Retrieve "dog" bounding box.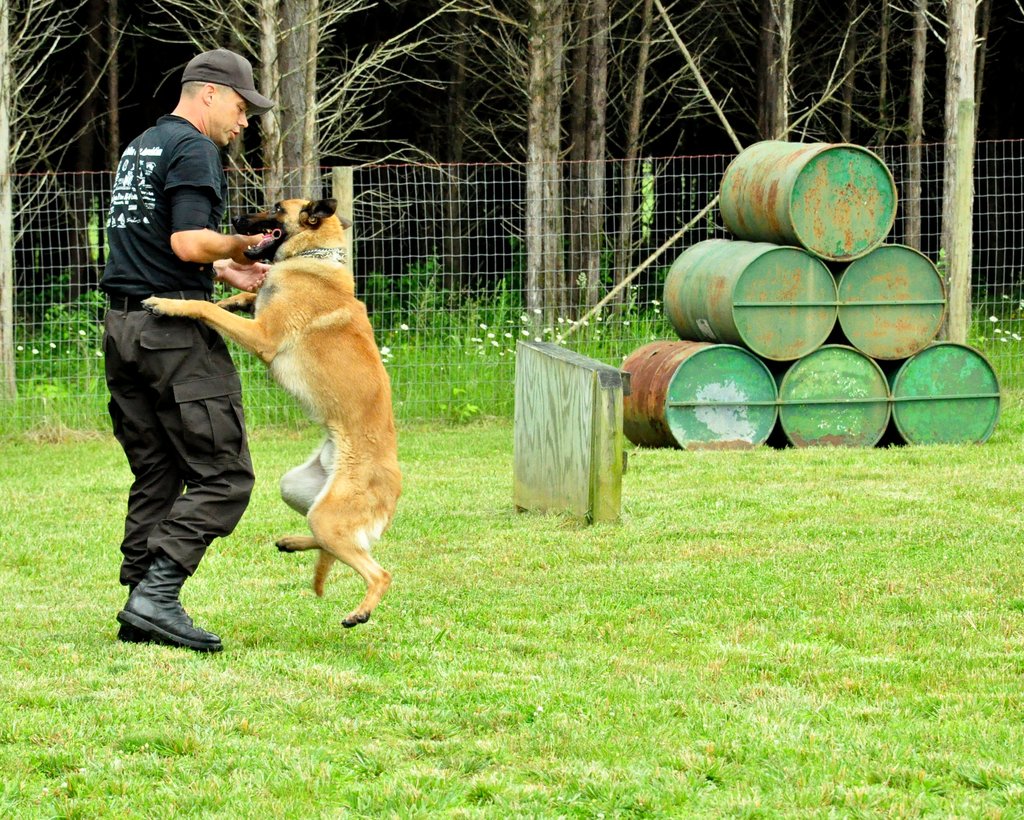
Bounding box: BBox(143, 194, 405, 627).
